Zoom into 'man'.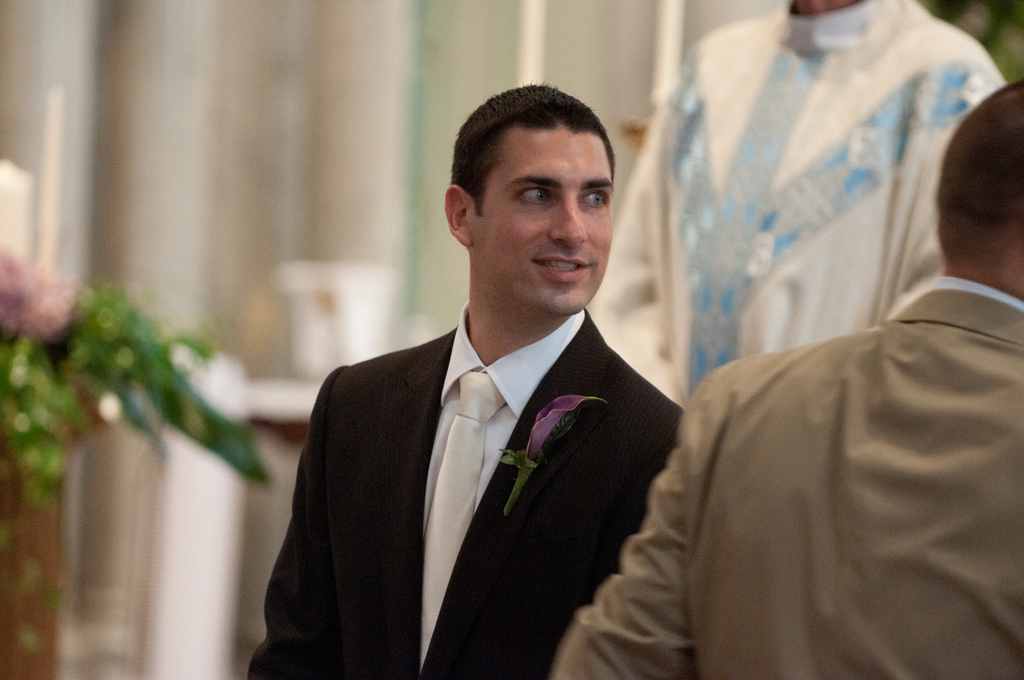
Zoom target: <bbox>584, 0, 1007, 408</bbox>.
